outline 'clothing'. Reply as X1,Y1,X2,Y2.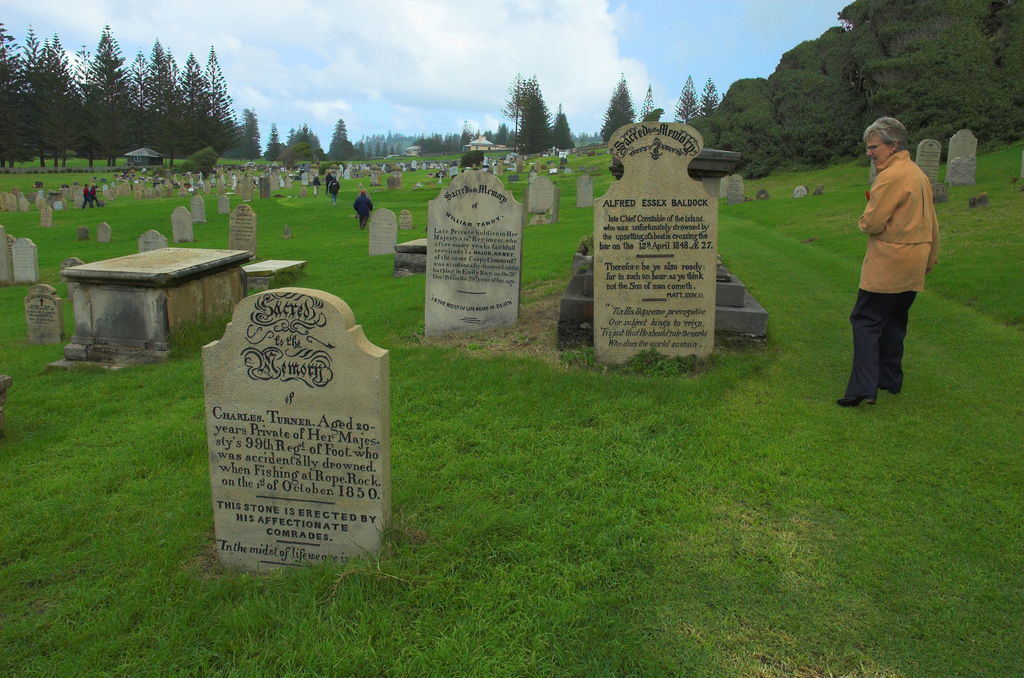
355,196,370,231.
